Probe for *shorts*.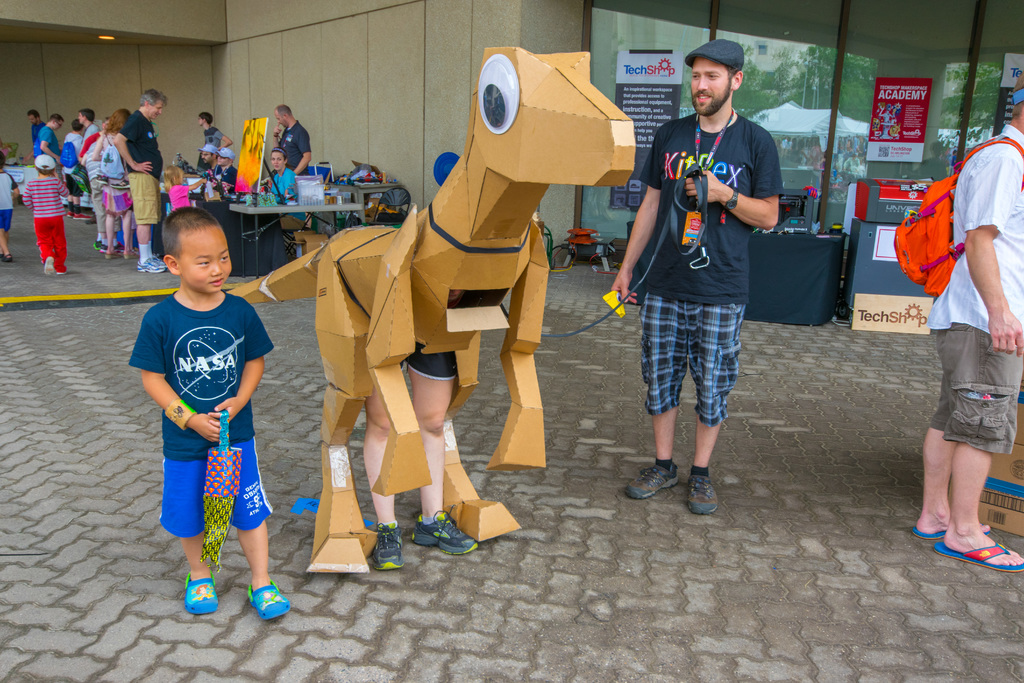
Probe result: rect(157, 442, 274, 538).
